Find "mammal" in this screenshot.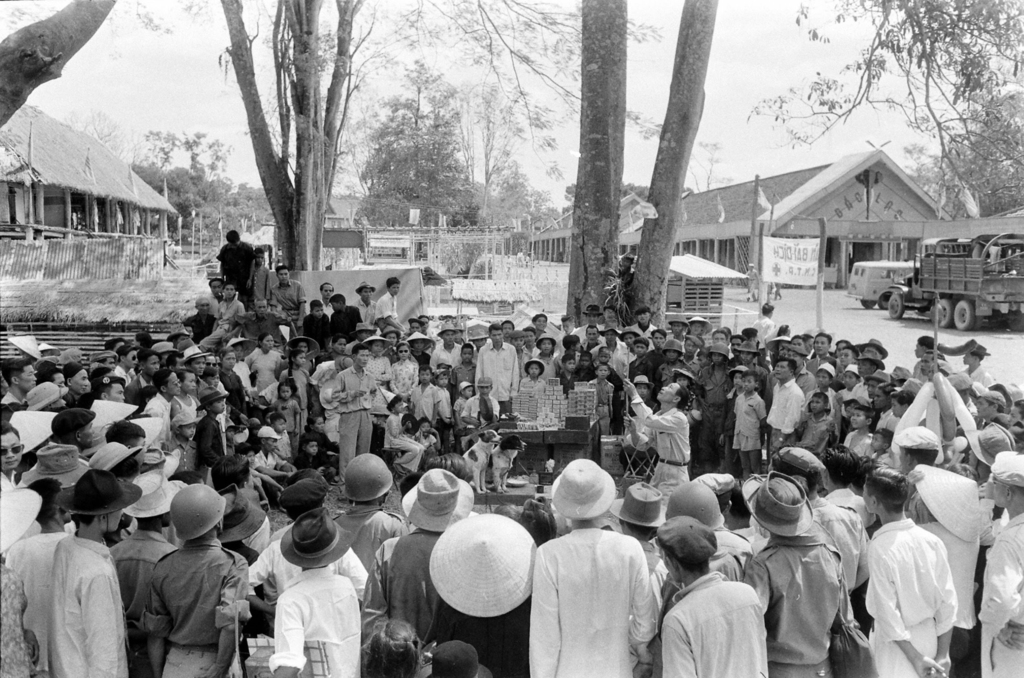
The bounding box for "mammal" is {"x1": 240, "y1": 513, "x2": 363, "y2": 672}.
